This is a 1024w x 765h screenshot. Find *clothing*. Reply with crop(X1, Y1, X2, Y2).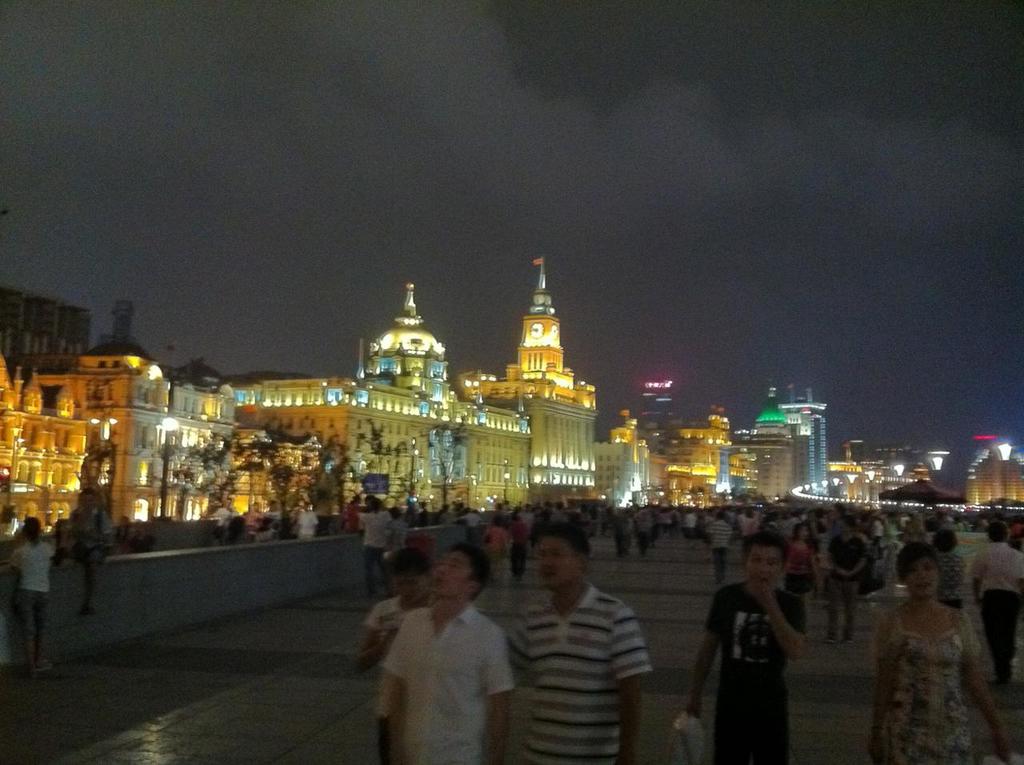
crop(963, 536, 1023, 679).
